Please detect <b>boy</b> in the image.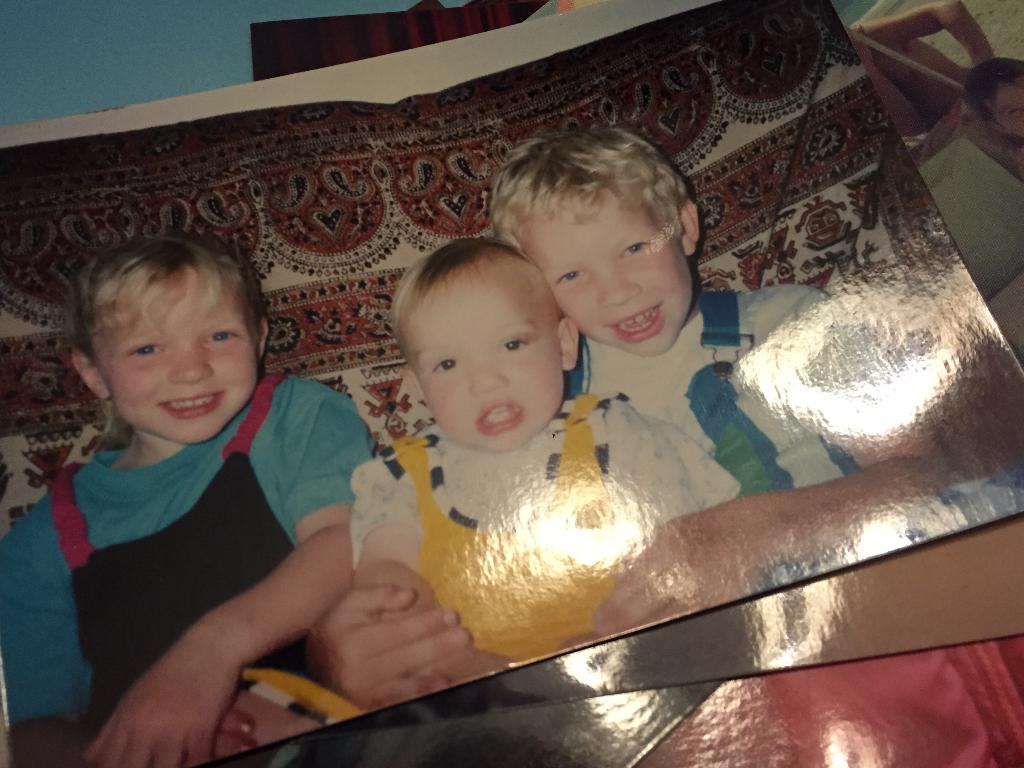
(14, 225, 353, 698).
